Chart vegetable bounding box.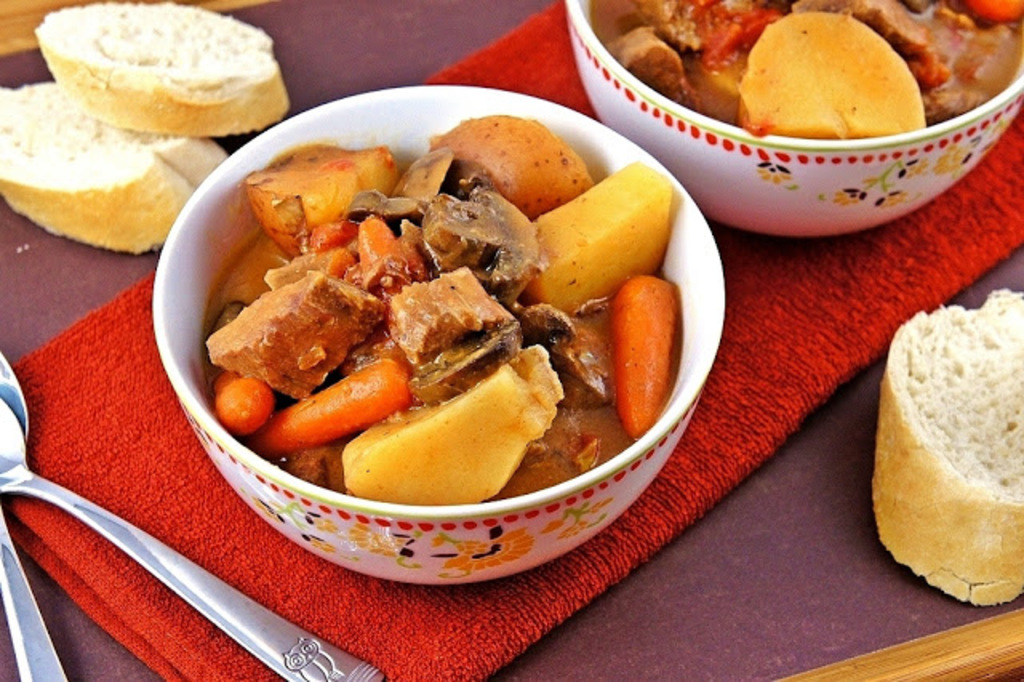
Charted: (left=971, top=0, right=1022, bottom=24).
